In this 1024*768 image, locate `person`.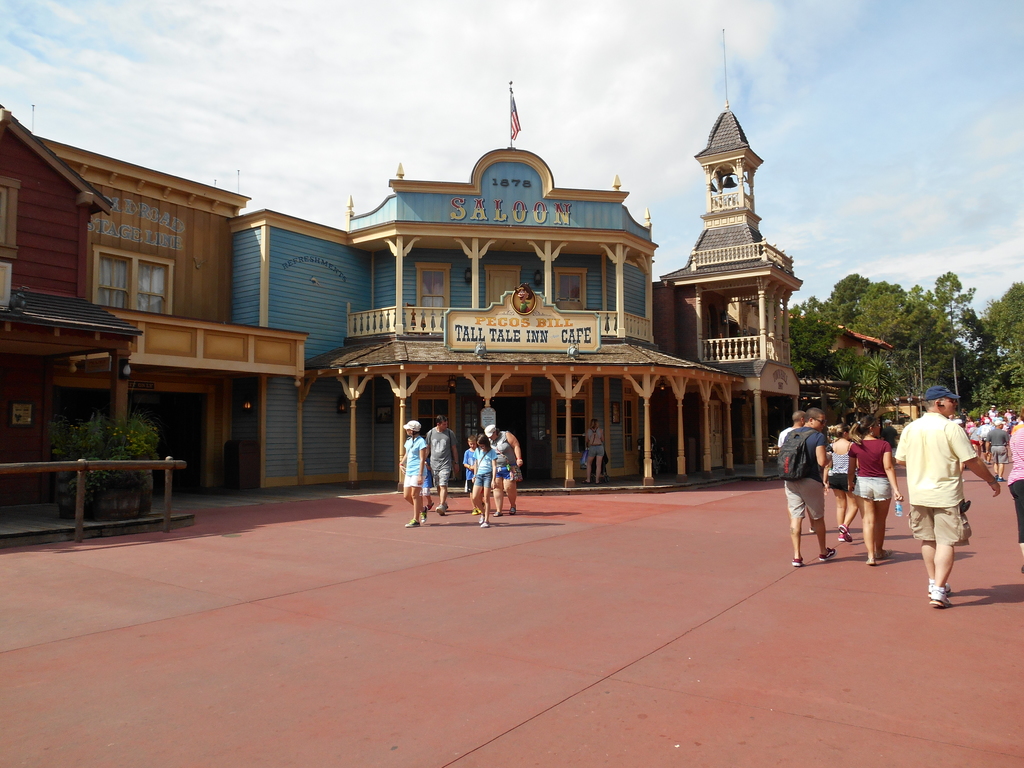
Bounding box: Rect(583, 417, 606, 485).
